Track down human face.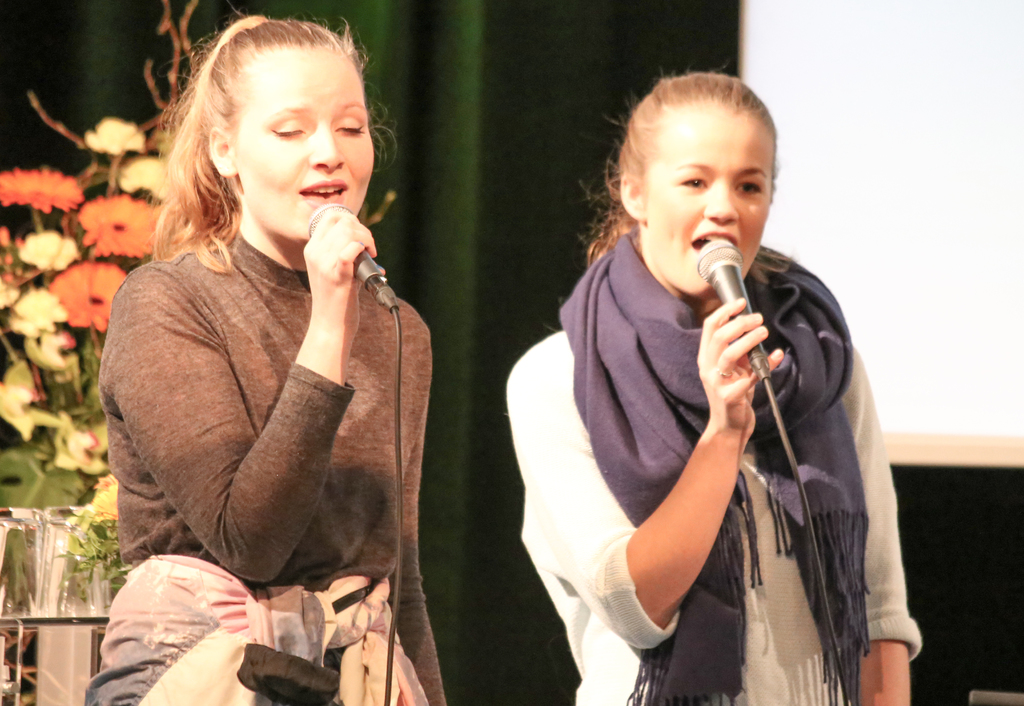
Tracked to [left=644, top=102, right=783, bottom=291].
